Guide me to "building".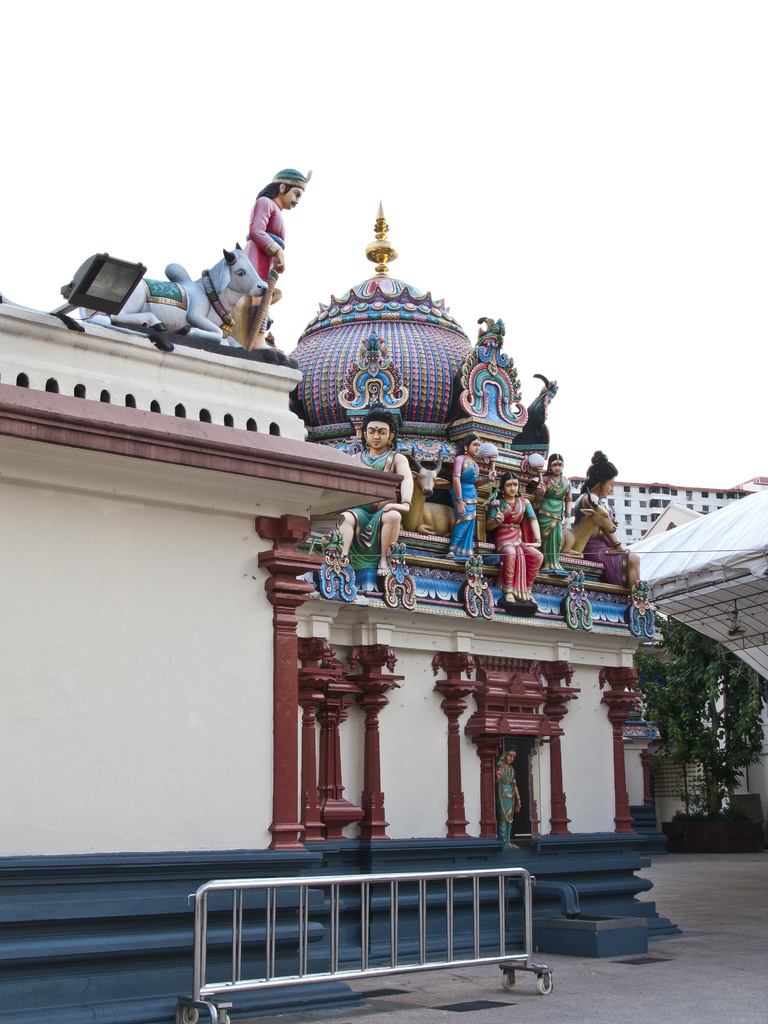
Guidance: {"x1": 566, "y1": 472, "x2": 767, "y2": 550}.
